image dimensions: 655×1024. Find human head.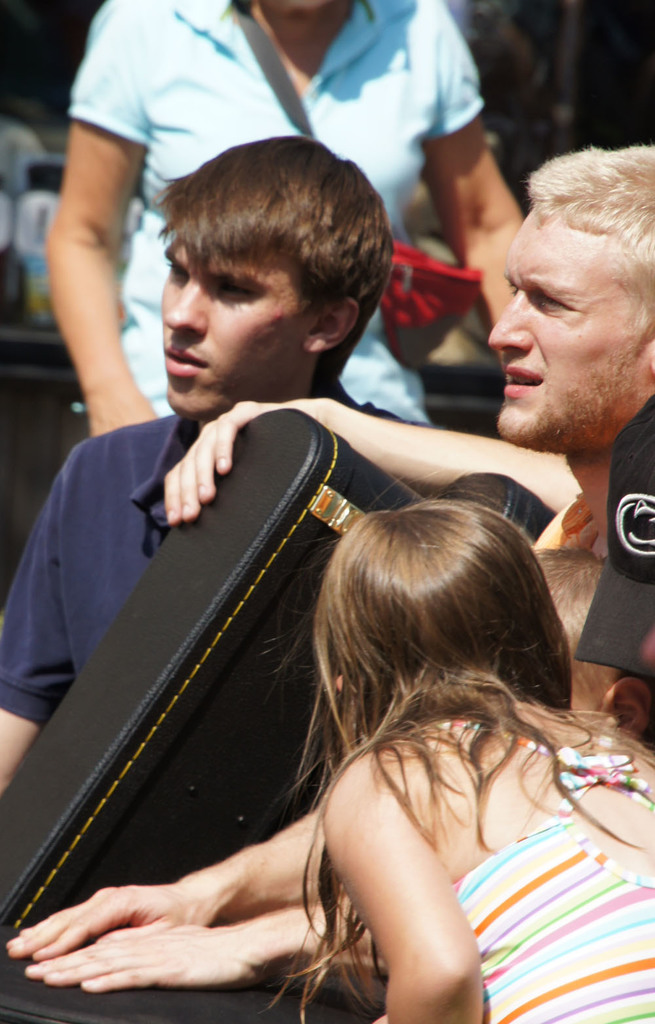
crop(484, 144, 654, 445).
